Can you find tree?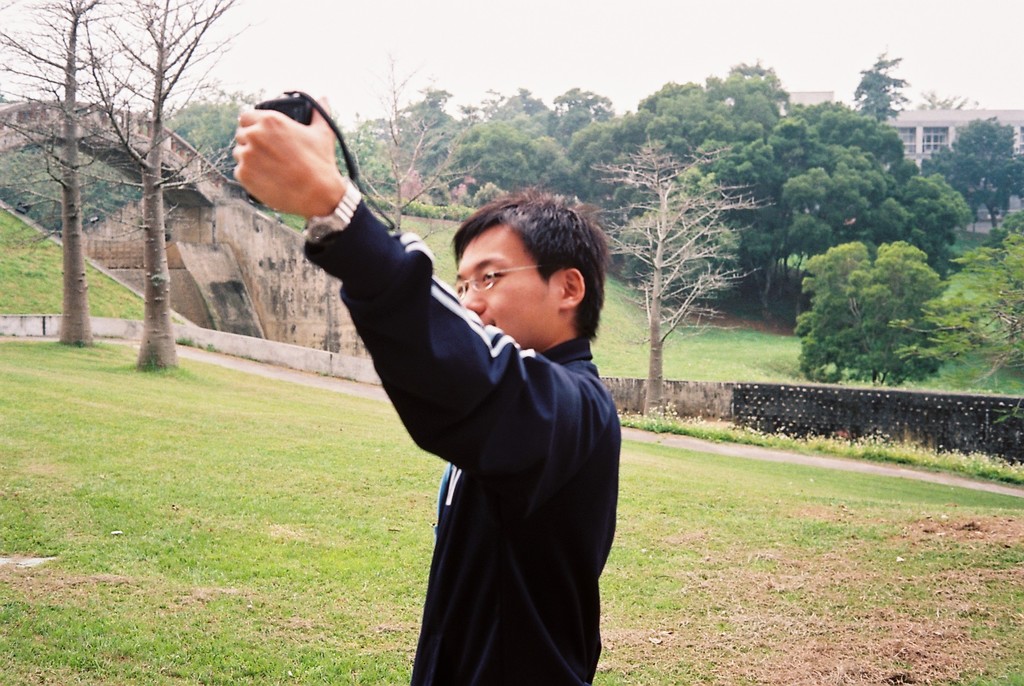
Yes, bounding box: 78 0 258 375.
